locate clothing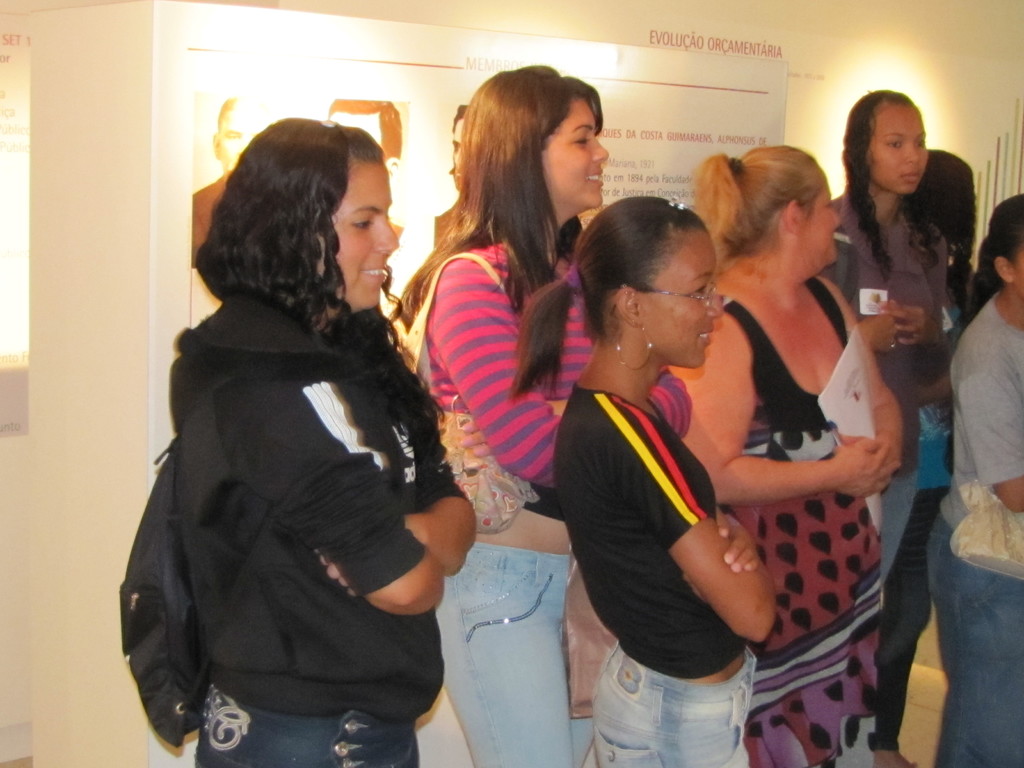
BBox(932, 294, 1023, 767)
